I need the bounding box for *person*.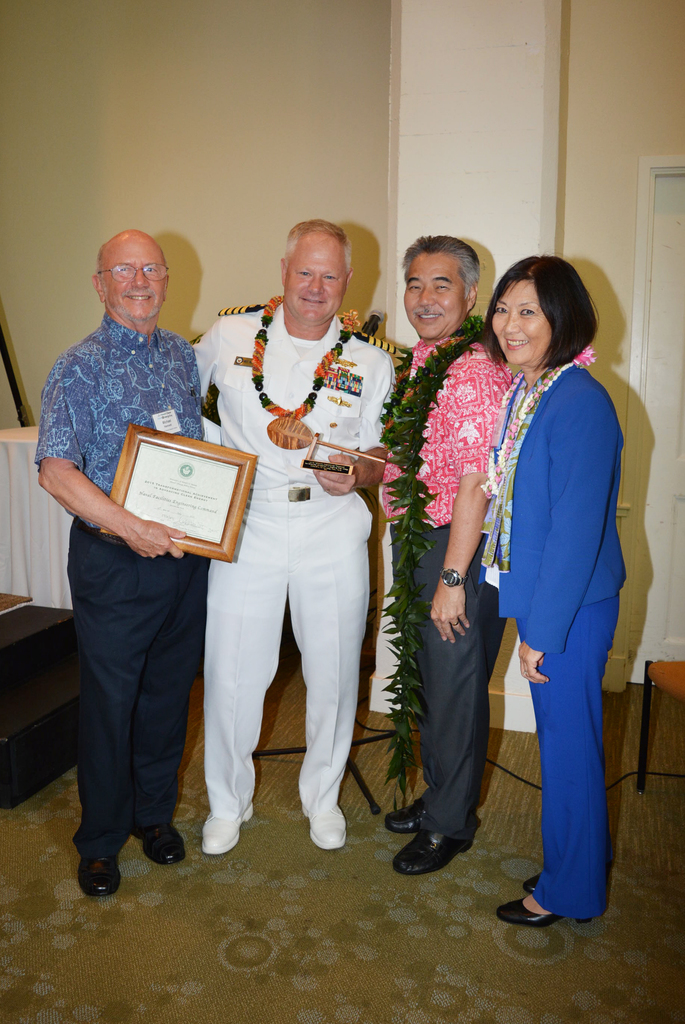
Here it is: <bbox>483, 256, 635, 927</bbox>.
